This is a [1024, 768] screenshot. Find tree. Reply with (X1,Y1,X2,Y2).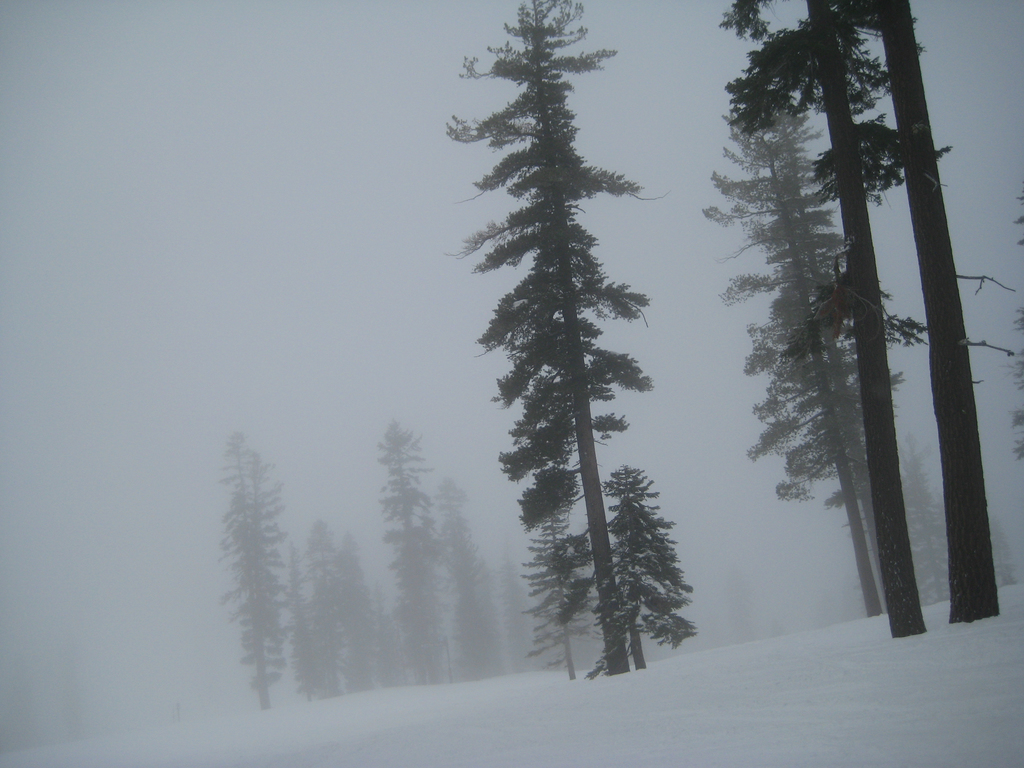
(718,0,950,636).
